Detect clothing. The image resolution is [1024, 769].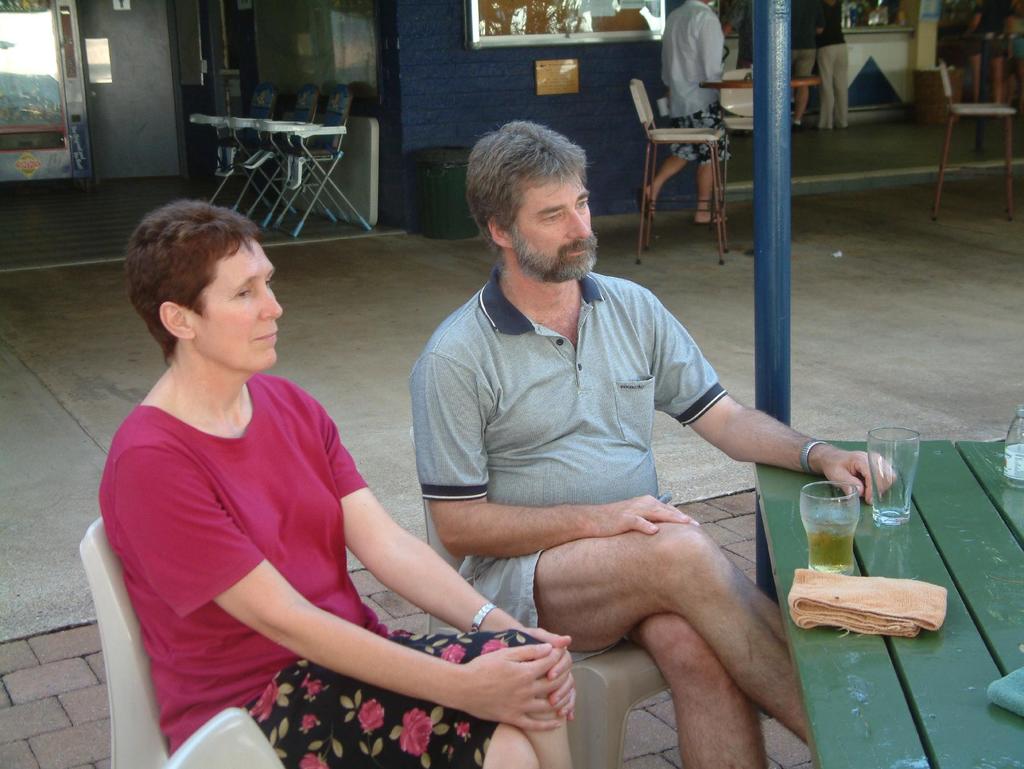
bbox=(424, 270, 727, 661).
